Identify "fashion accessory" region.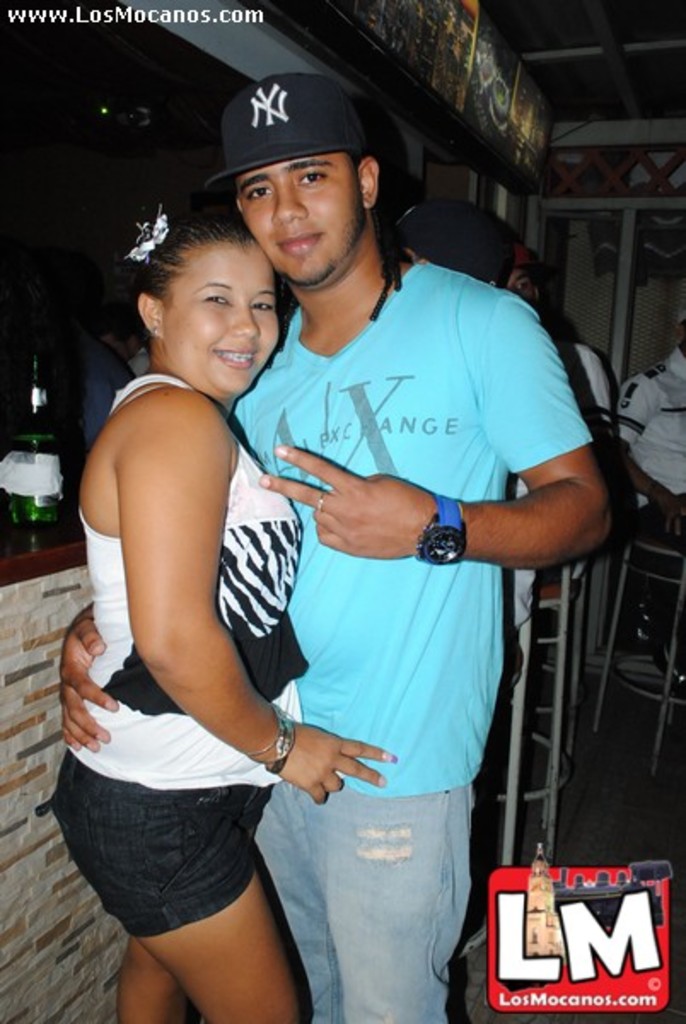
Region: BBox(205, 73, 370, 198).
